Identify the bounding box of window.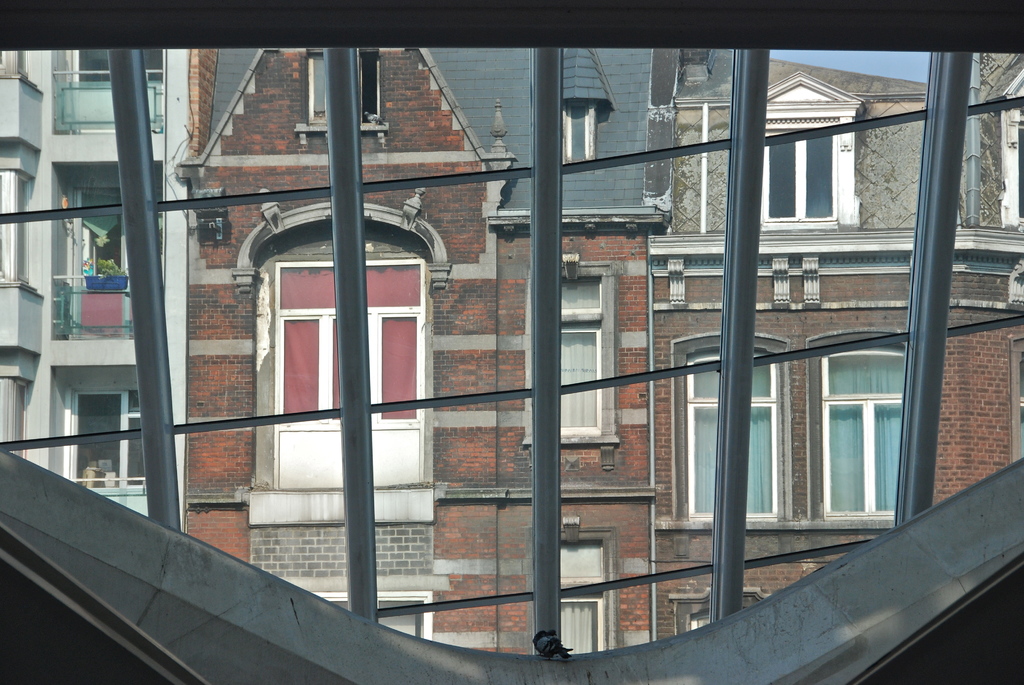
locate(73, 189, 161, 341).
